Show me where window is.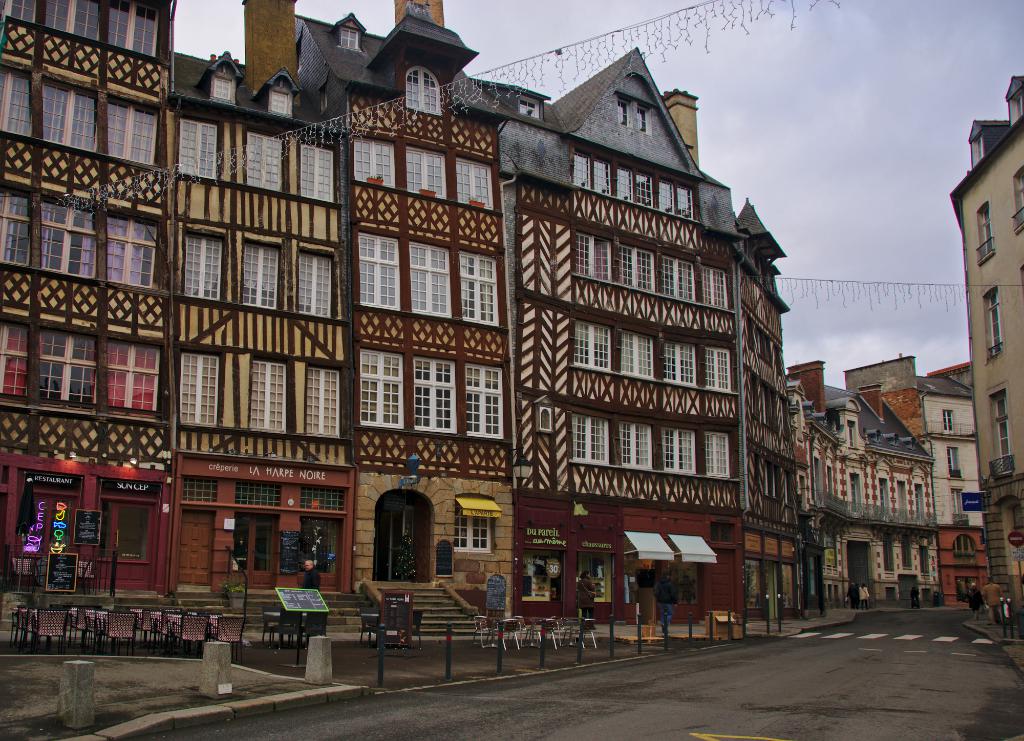
window is at select_region(340, 25, 362, 51).
